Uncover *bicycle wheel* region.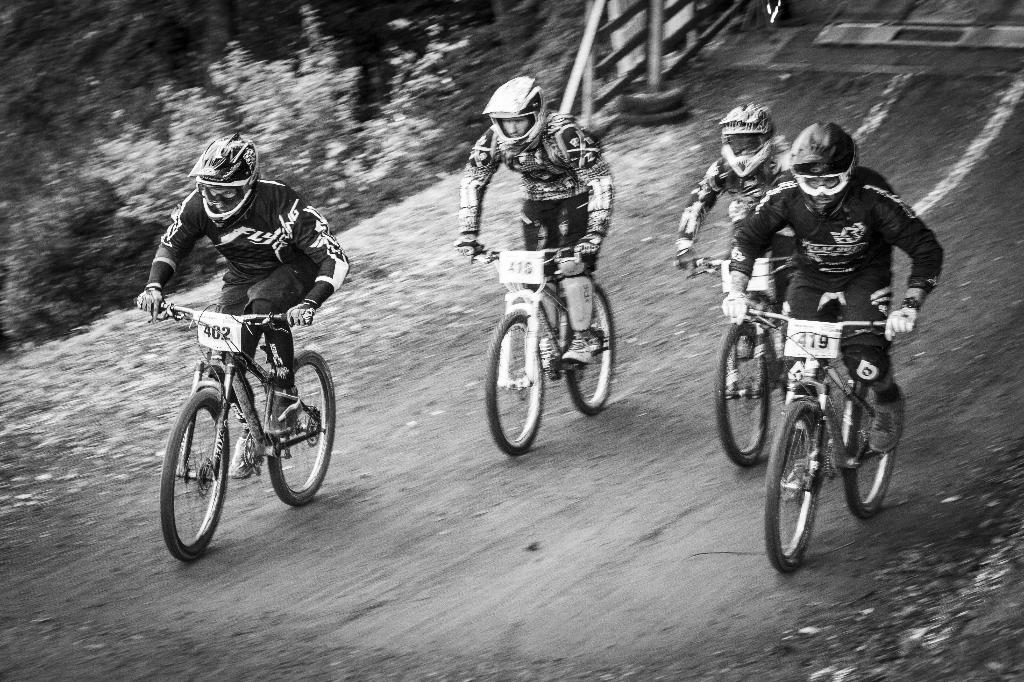
Uncovered: [left=559, top=281, right=616, bottom=418].
